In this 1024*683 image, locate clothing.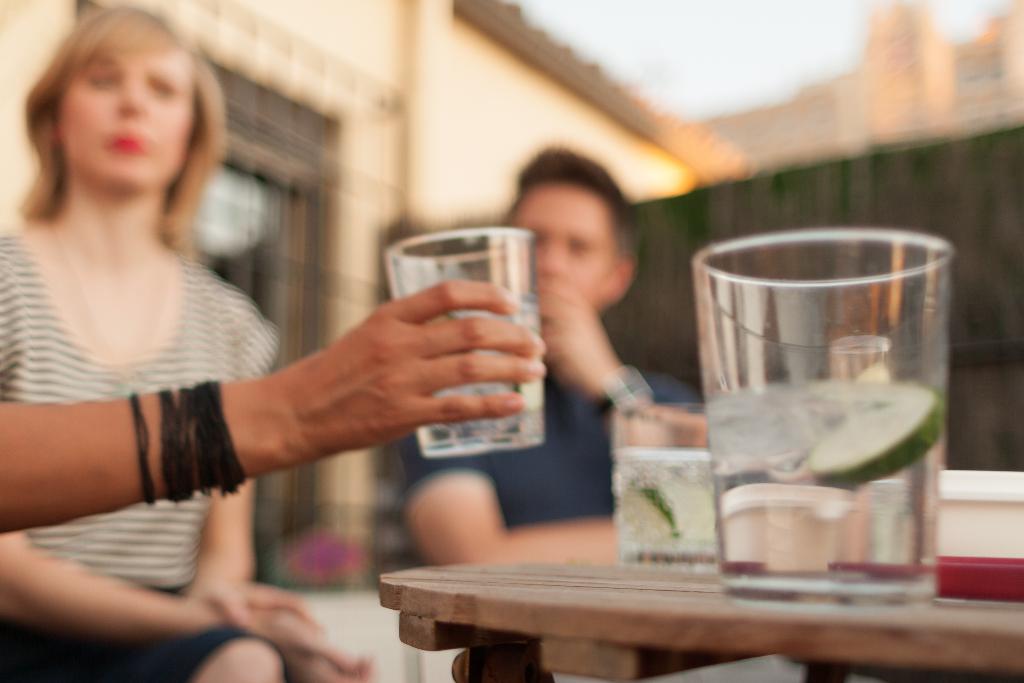
Bounding box: Rect(20, 155, 287, 616).
